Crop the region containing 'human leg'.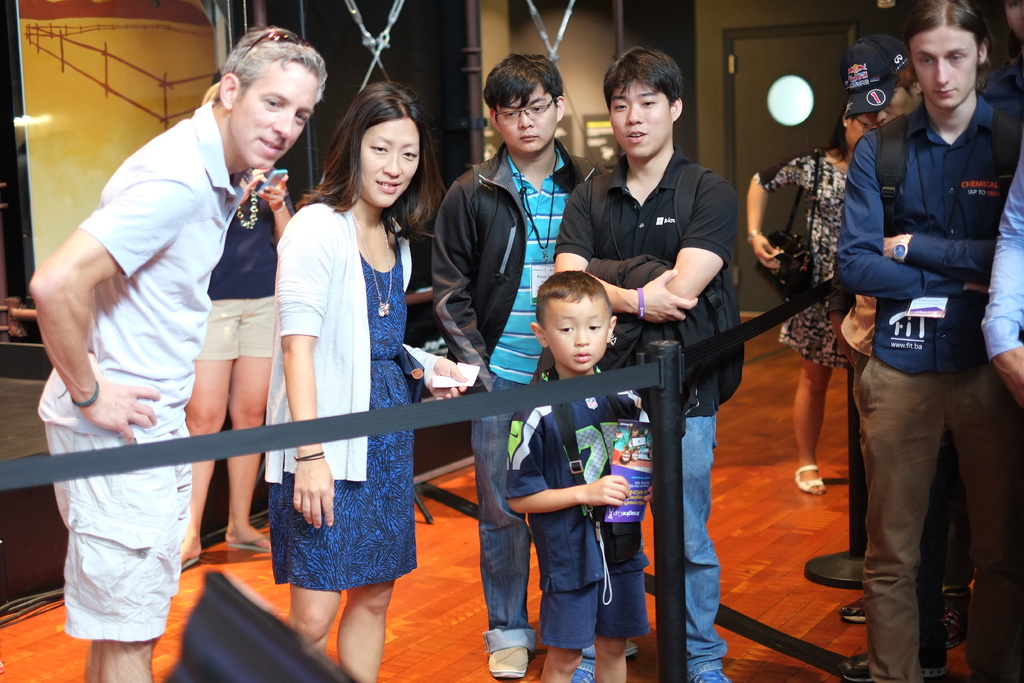
Crop region: left=534, top=584, right=594, bottom=677.
